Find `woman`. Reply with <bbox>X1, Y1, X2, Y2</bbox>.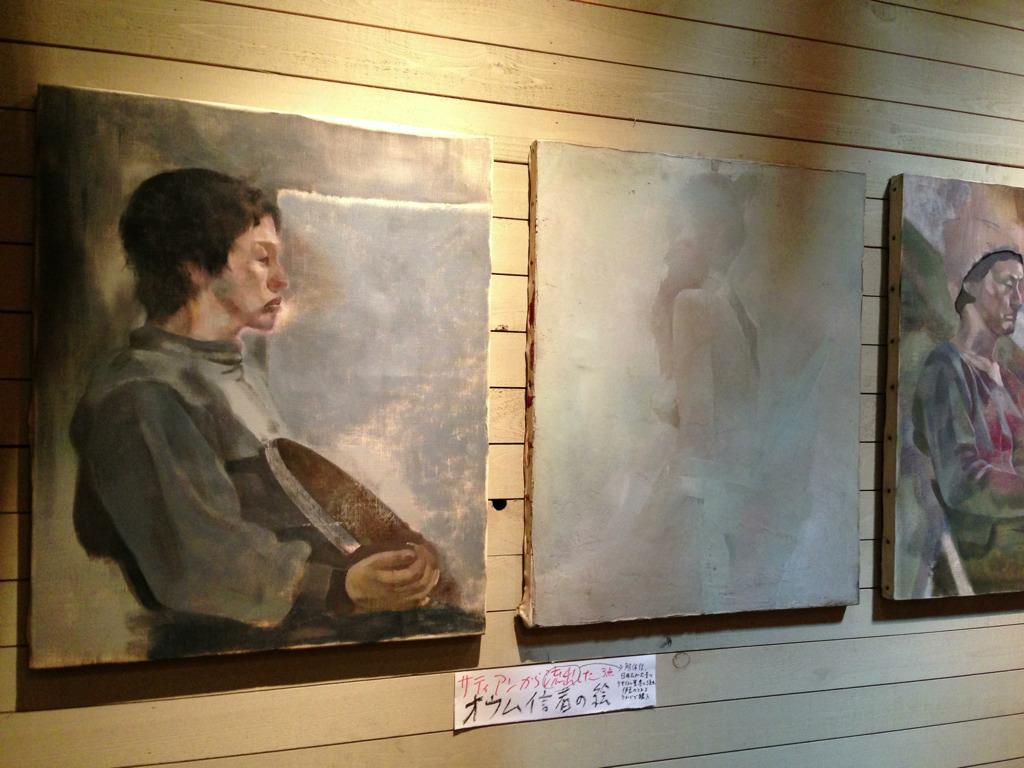
<bbox>533, 237, 749, 615</bbox>.
